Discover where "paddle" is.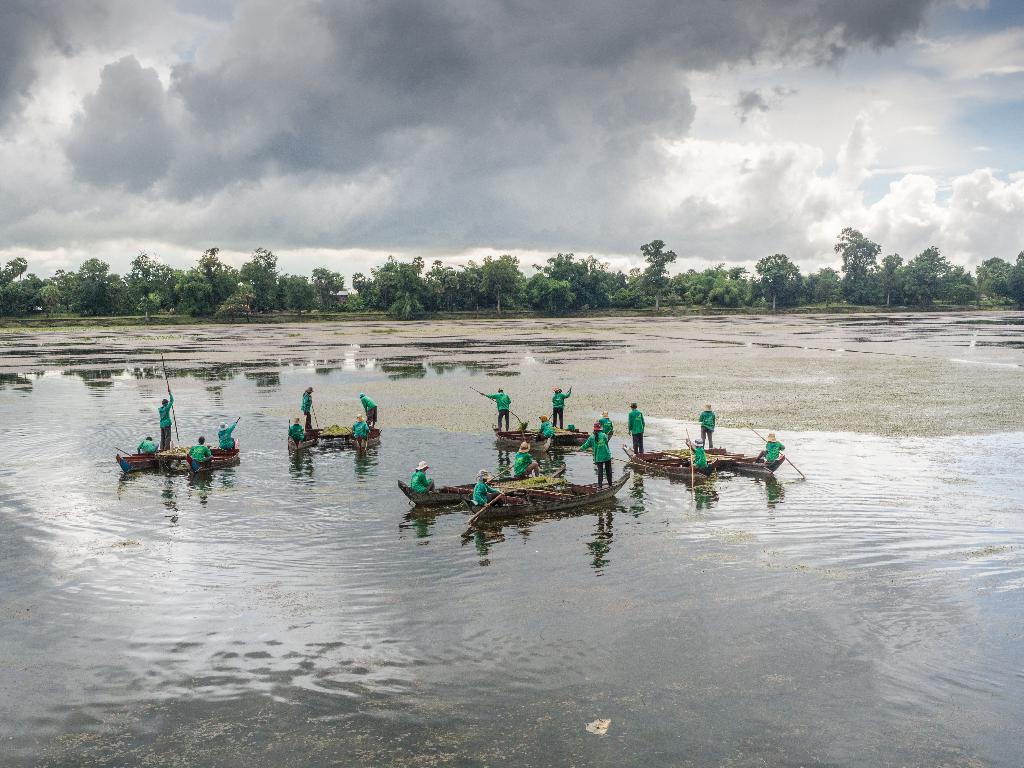
Discovered at BBox(364, 431, 370, 456).
